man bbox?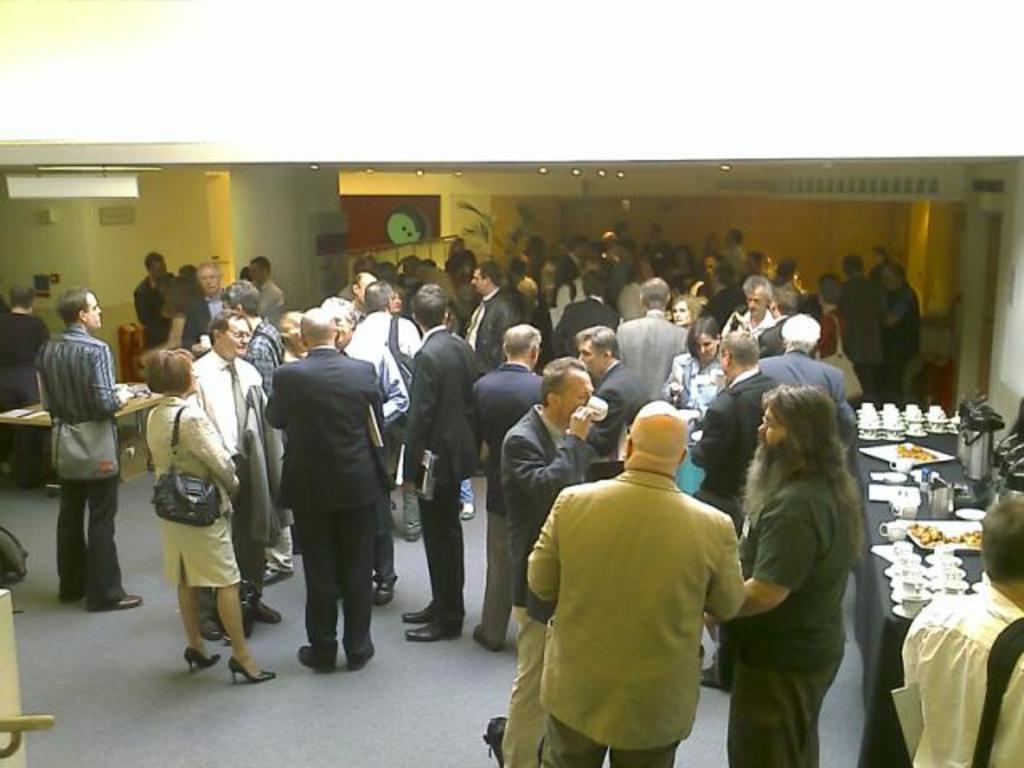
x1=704 y1=379 x2=875 y2=766
